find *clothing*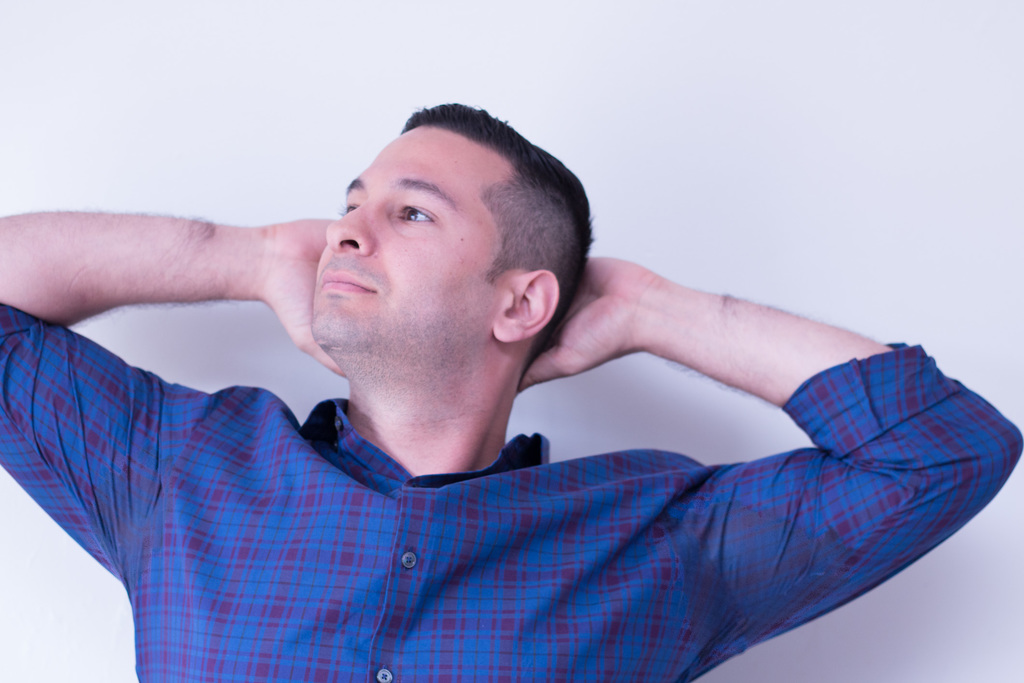
{"x1": 68, "y1": 249, "x2": 975, "y2": 678}
